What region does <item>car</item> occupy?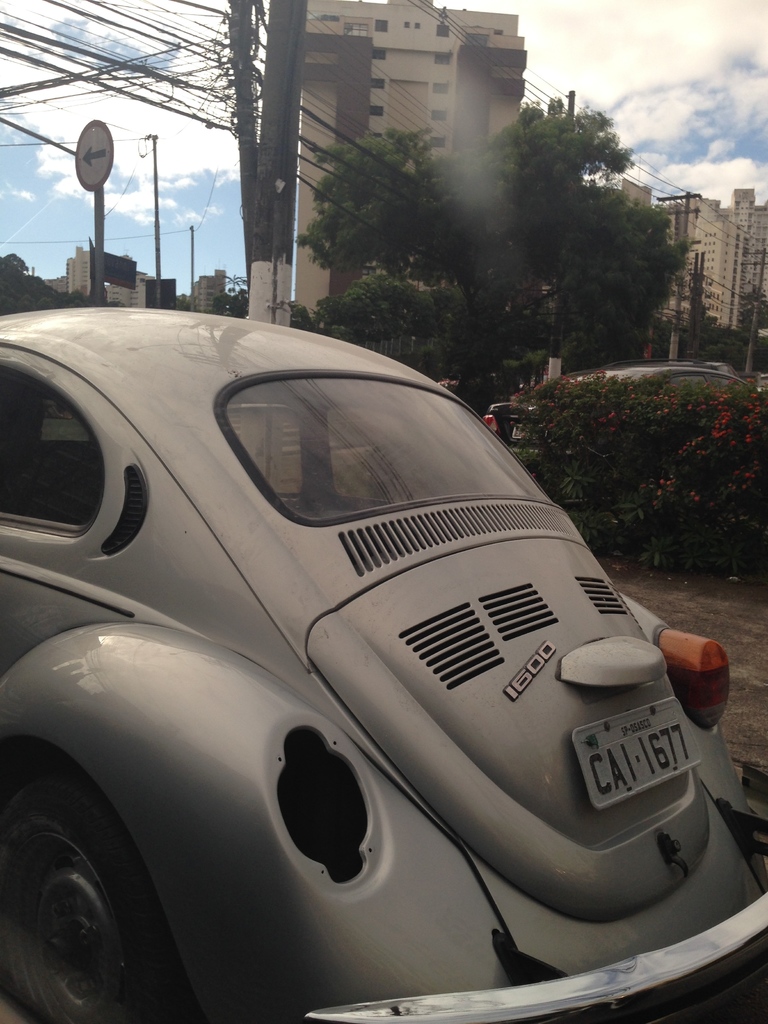
pyautogui.locateOnScreen(486, 357, 761, 462).
